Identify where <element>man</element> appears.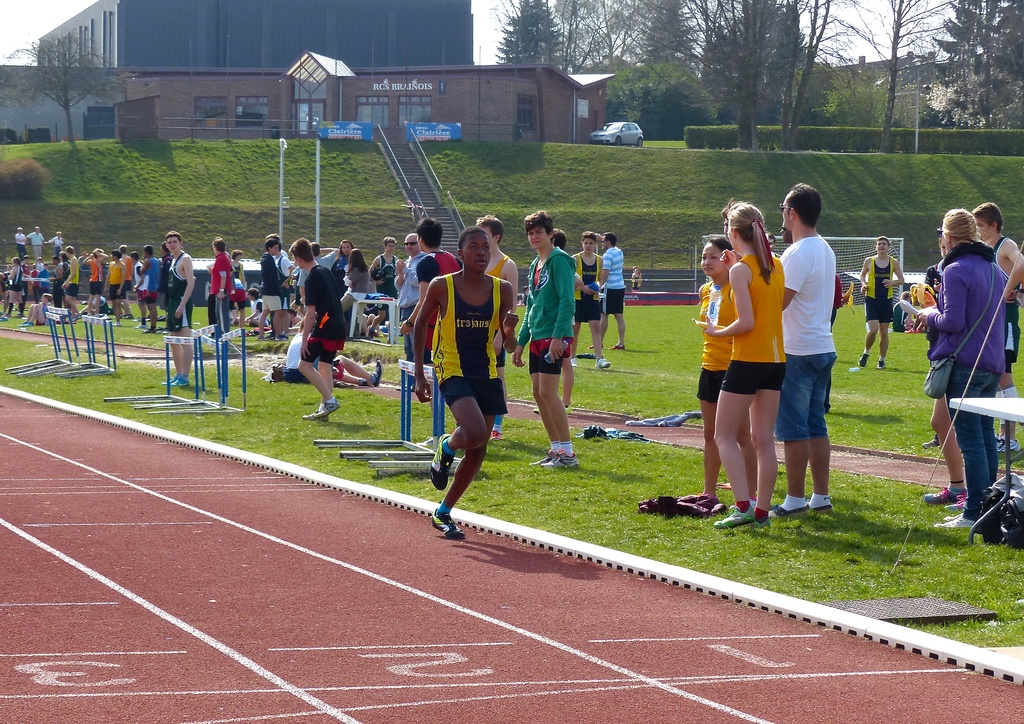
Appears at <box>410,218,516,528</box>.
